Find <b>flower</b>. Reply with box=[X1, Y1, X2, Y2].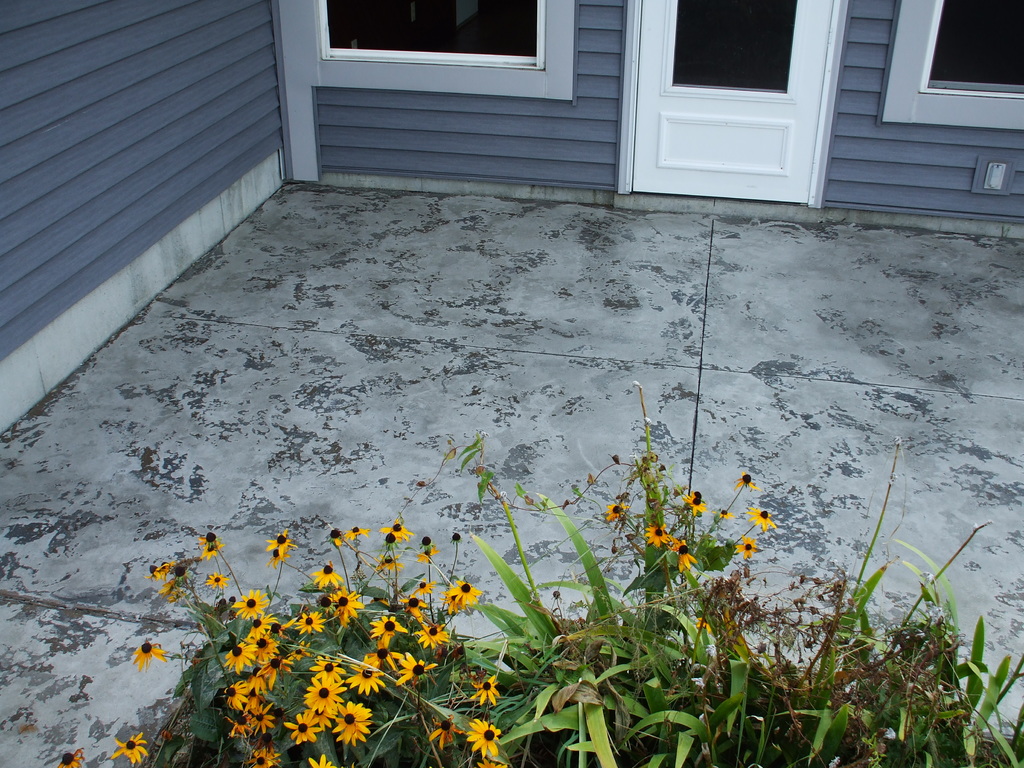
box=[216, 680, 245, 712].
